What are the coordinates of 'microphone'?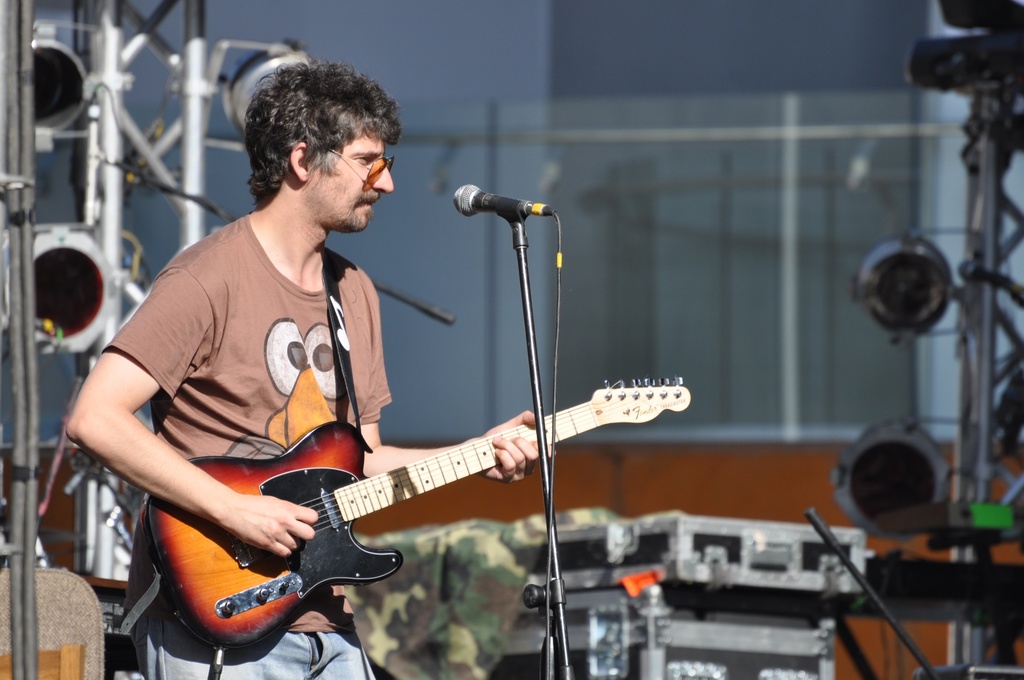
435:180:548:231.
